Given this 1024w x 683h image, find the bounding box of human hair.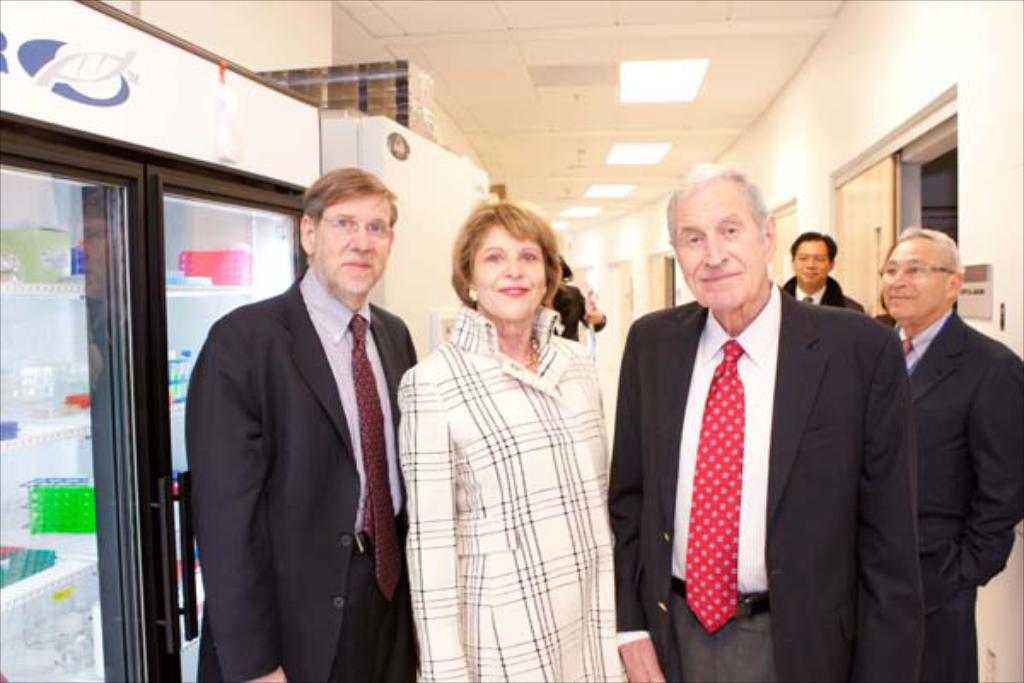
left=787, top=227, right=836, bottom=268.
